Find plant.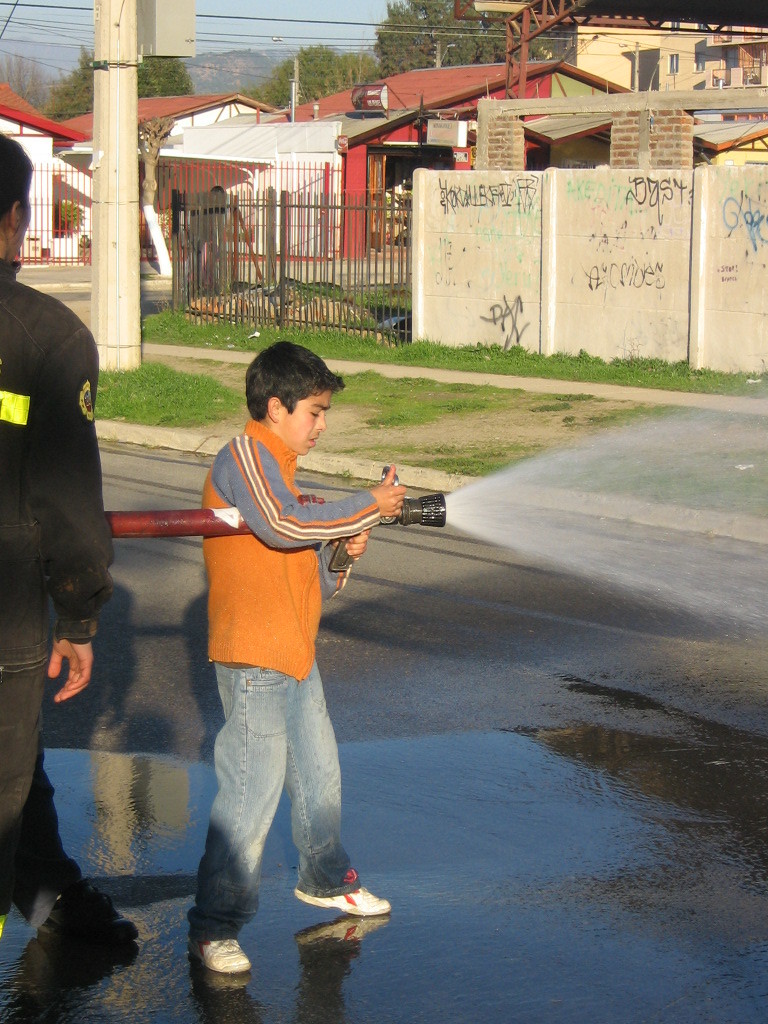
box=[167, 295, 767, 490].
